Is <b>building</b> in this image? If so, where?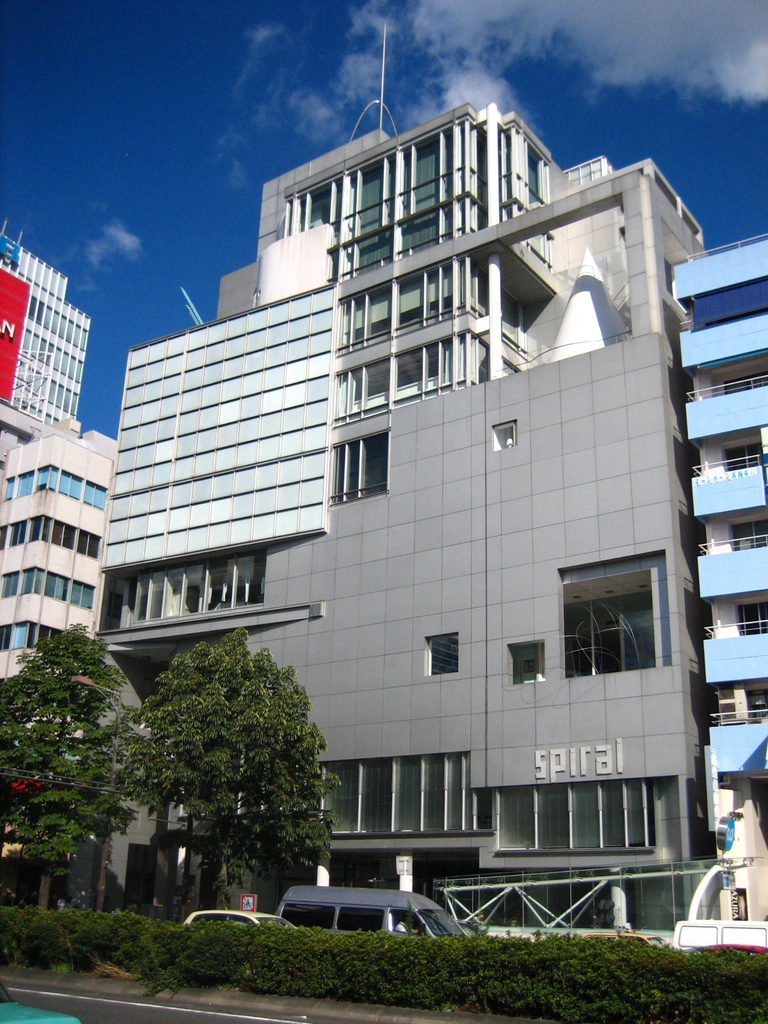
Yes, at [658, 234, 761, 929].
